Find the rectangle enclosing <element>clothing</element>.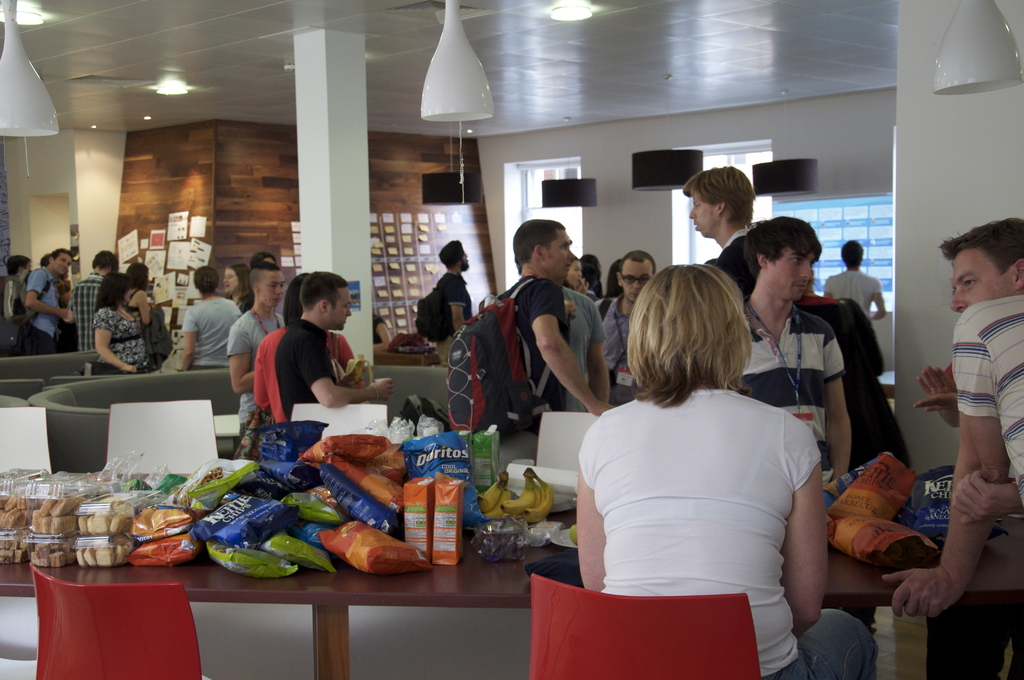
bbox=(513, 269, 561, 429).
